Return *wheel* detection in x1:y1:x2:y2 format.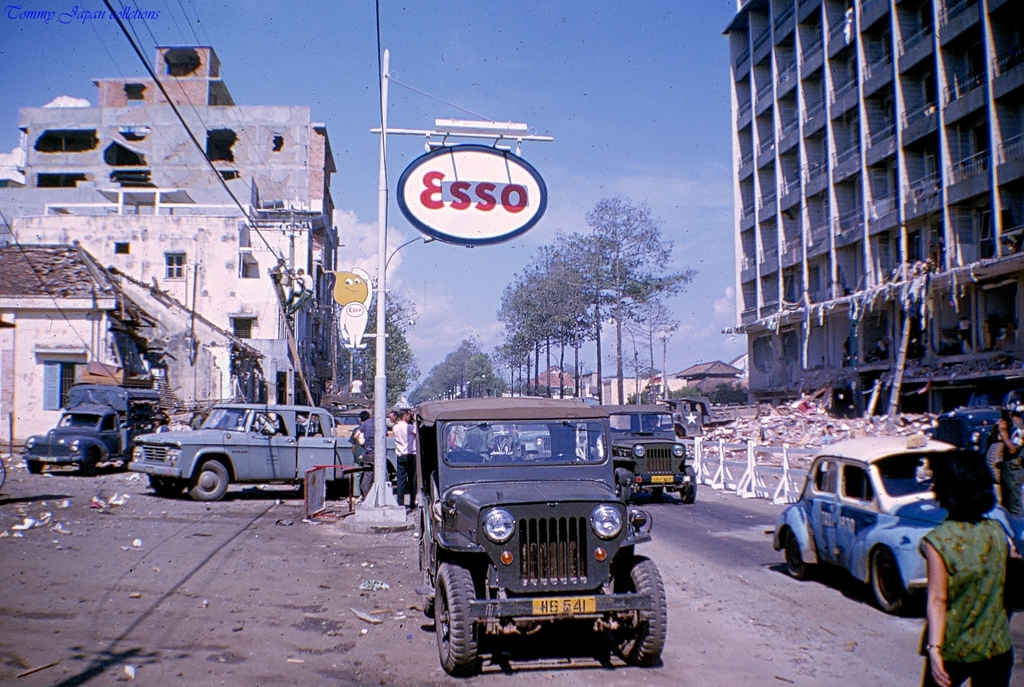
27:461:45:472.
